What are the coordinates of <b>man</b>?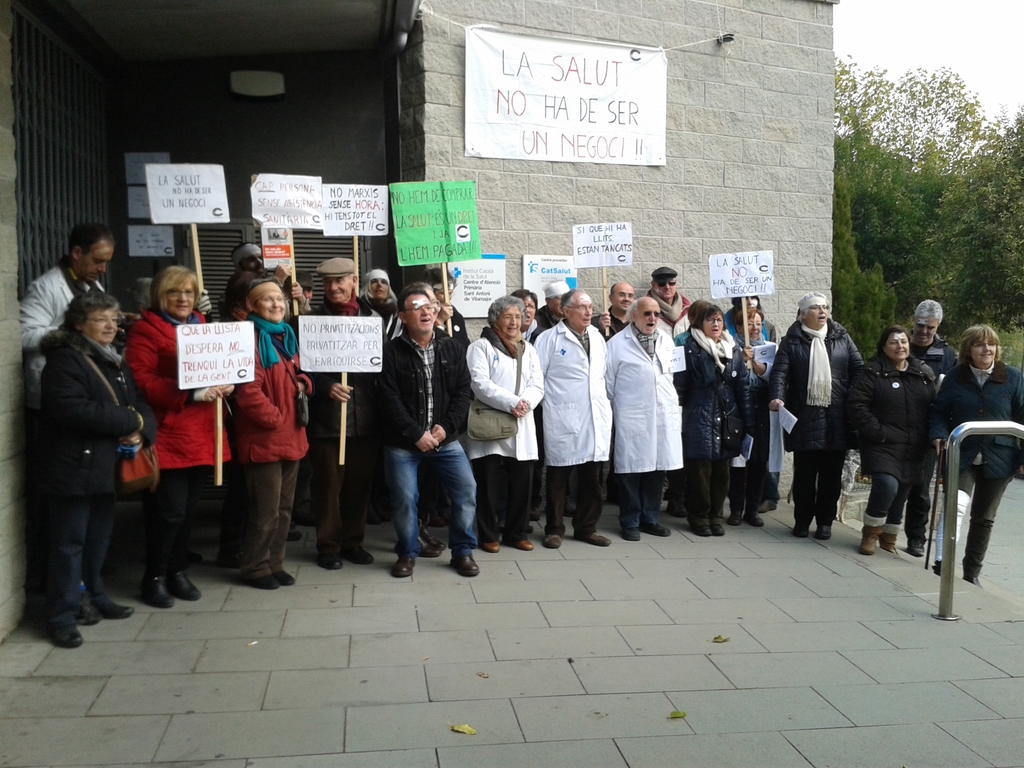
left=317, top=256, right=378, bottom=564.
